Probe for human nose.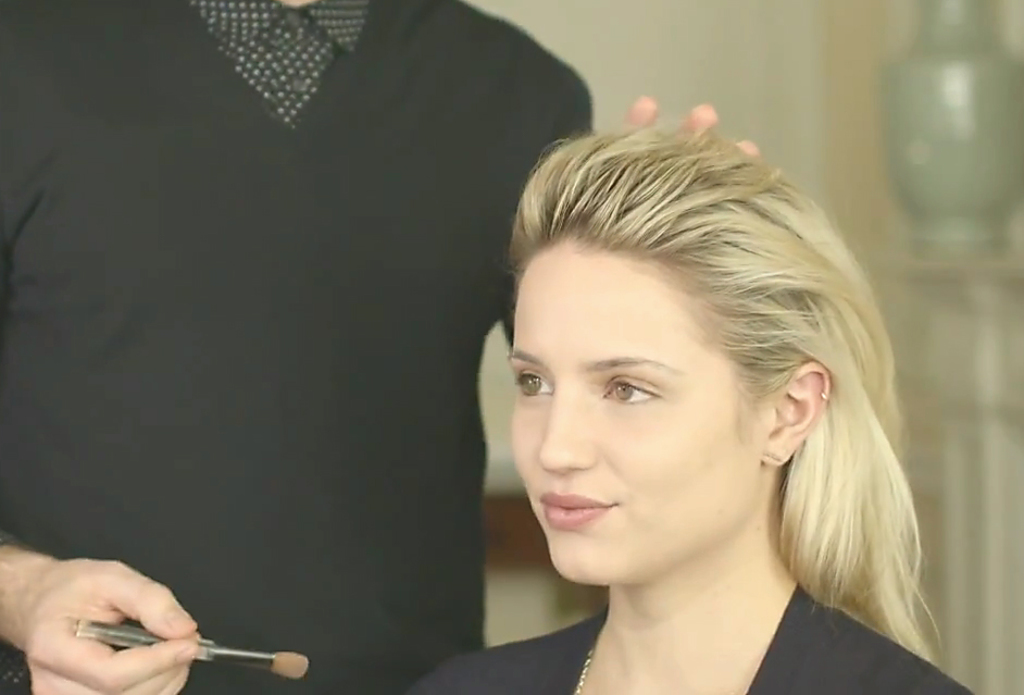
Probe result: 532/381/596/474.
